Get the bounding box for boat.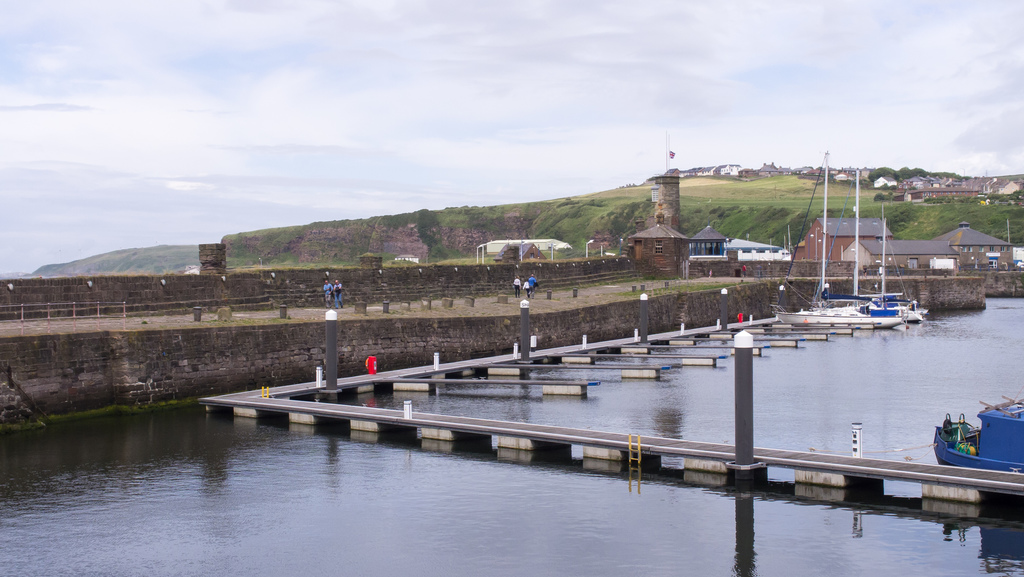
Rect(928, 408, 1010, 471).
